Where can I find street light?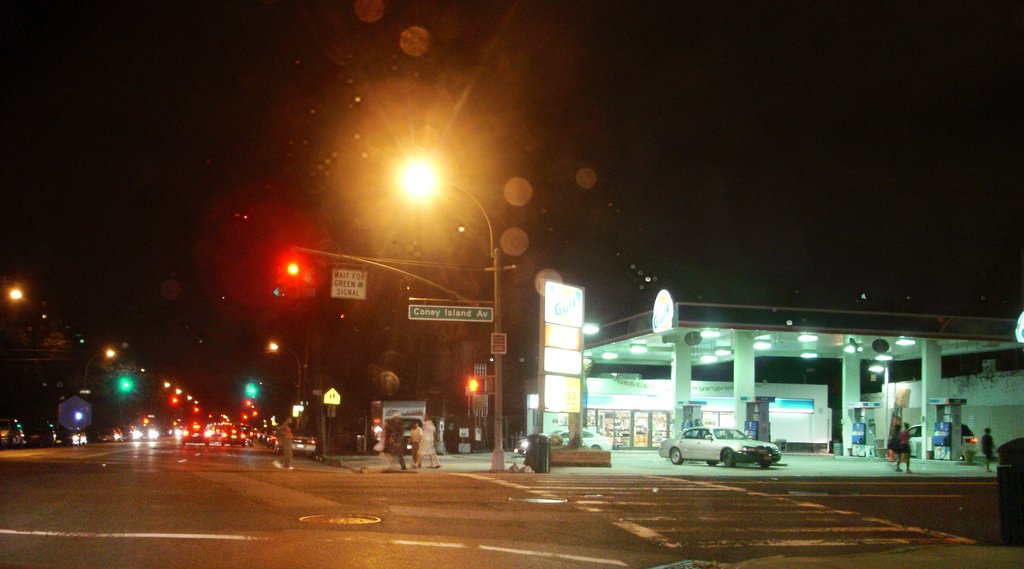
You can find it at (x1=262, y1=343, x2=309, y2=436).
